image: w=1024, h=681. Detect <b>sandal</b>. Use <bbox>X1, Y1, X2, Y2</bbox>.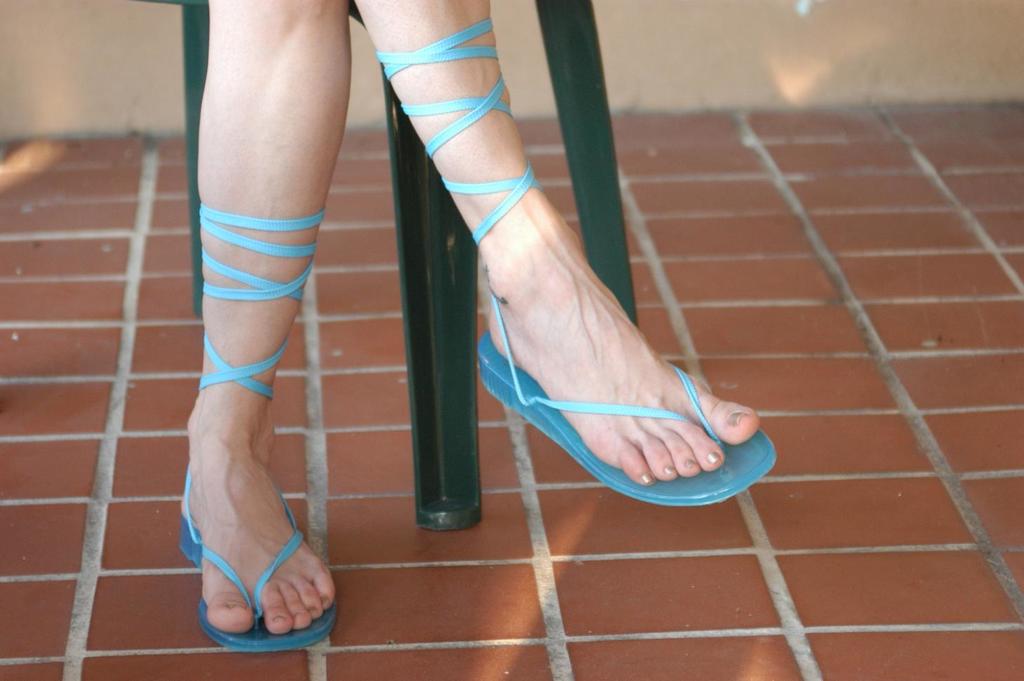
<bbox>176, 211, 343, 648</bbox>.
